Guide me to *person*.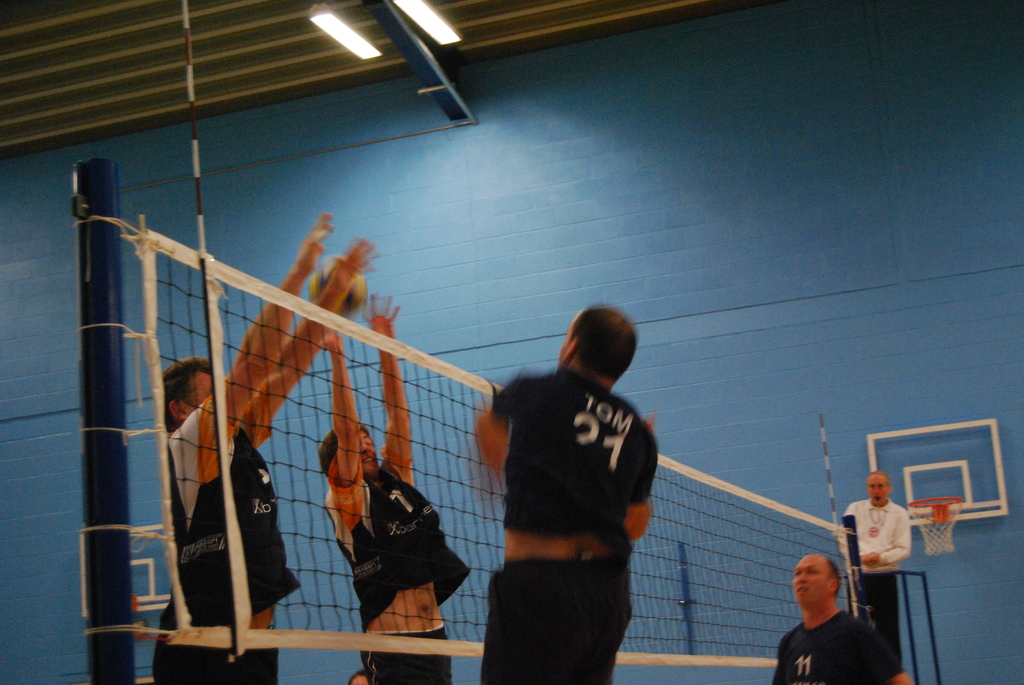
Guidance: 771/552/913/684.
